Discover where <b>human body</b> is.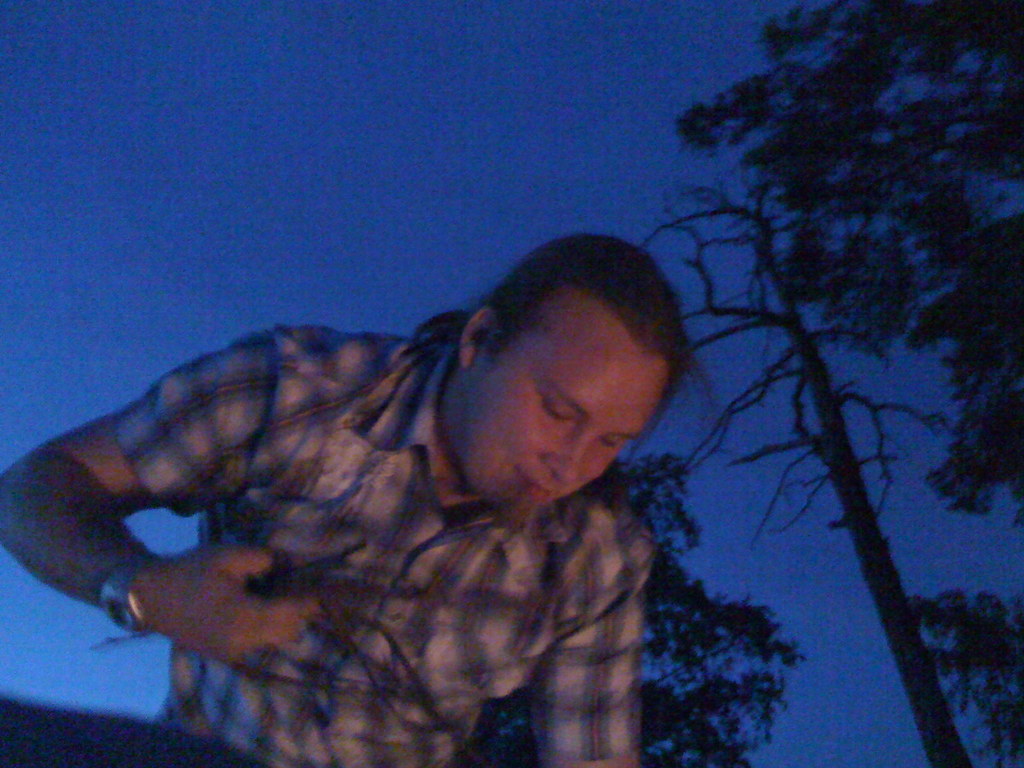
Discovered at <region>0, 211, 934, 727</region>.
